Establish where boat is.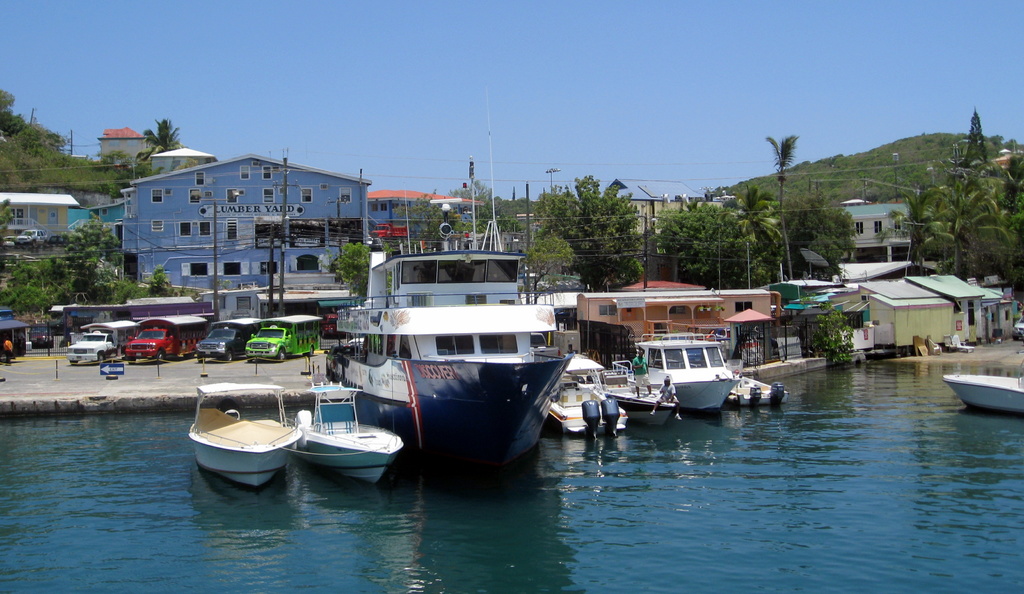
Established at {"left": 941, "top": 370, "right": 1023, "bottom": 420}.
